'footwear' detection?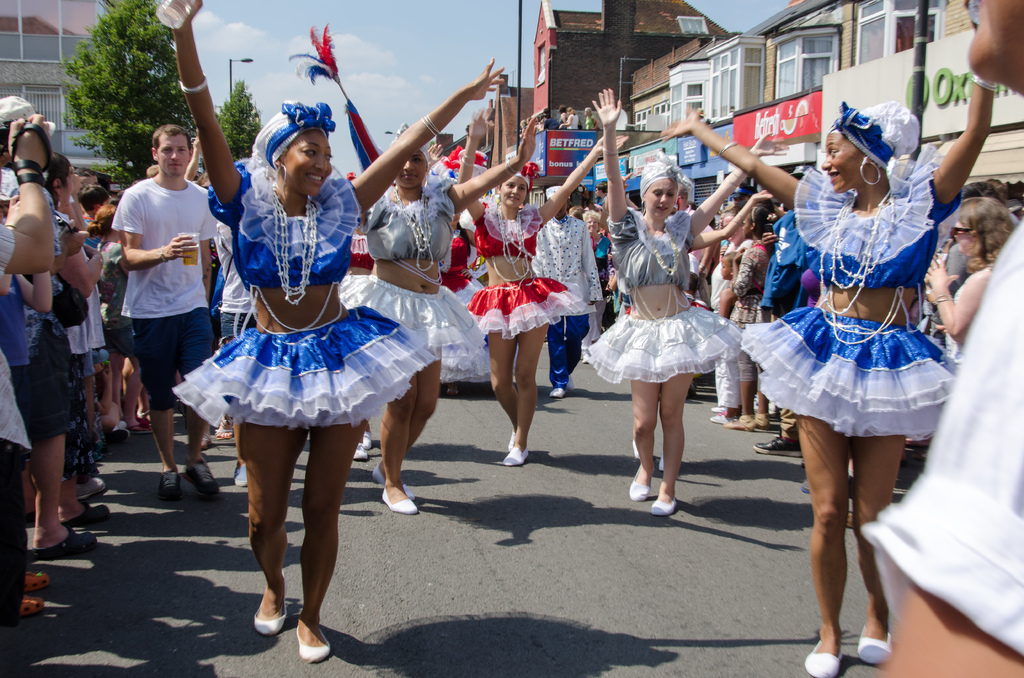
left=35, top=527, right=95, bottom=558
